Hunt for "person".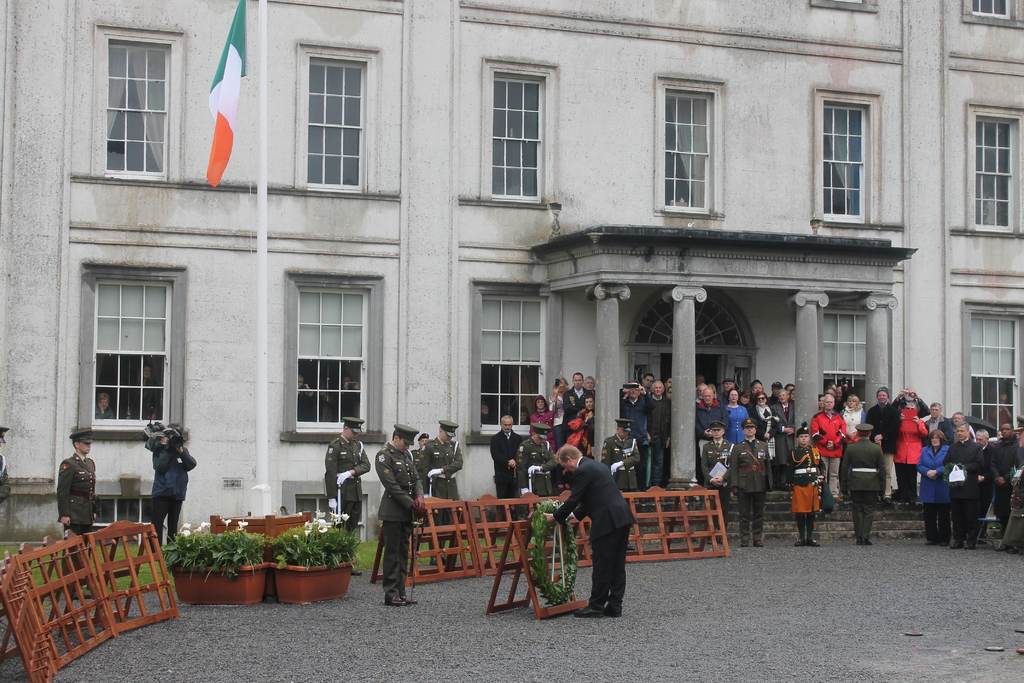
Hunted down at box(585, 375, 595, 398).
